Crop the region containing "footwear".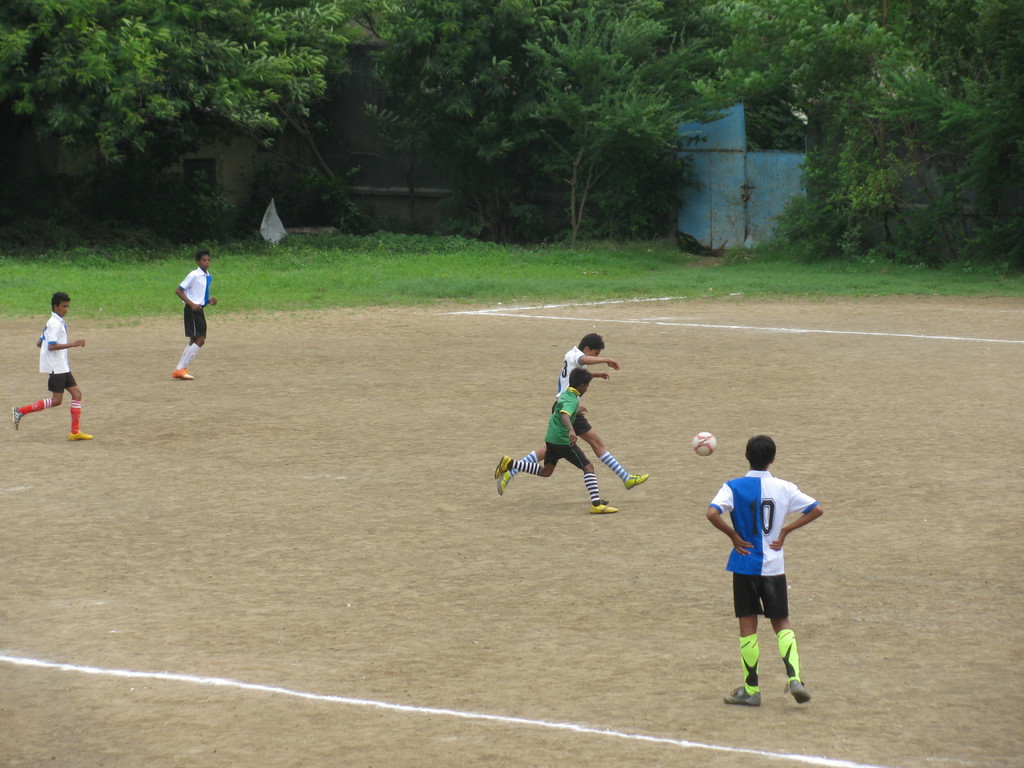
Crop region: Rect(170, 367, 194, 380).
